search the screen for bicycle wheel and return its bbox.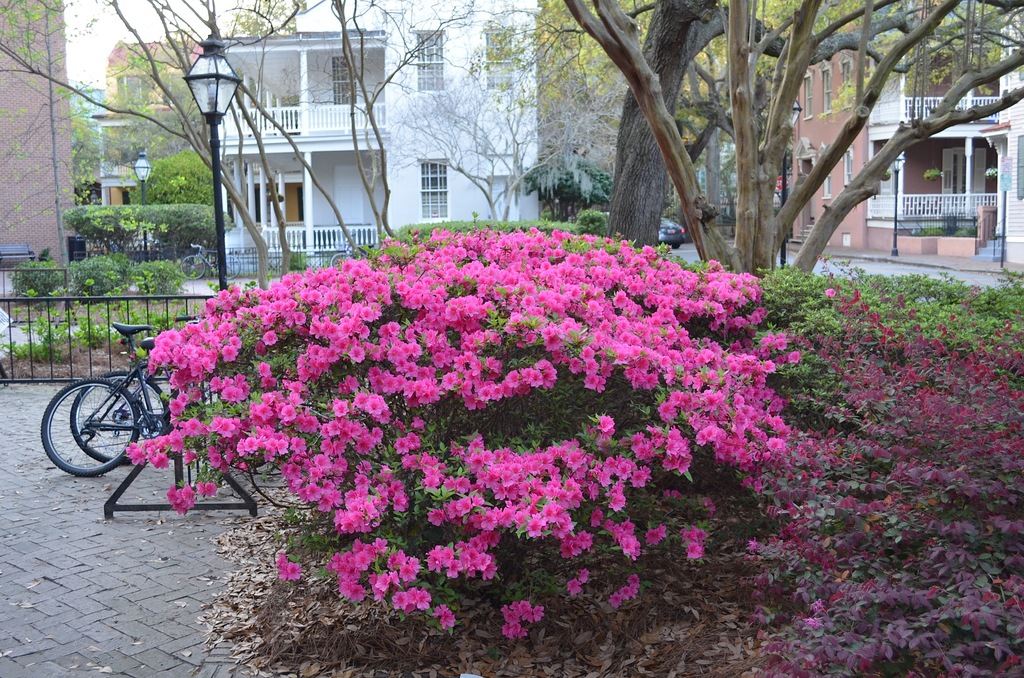
Found: (x1=67, y1=369, x2=168, y2=467).
